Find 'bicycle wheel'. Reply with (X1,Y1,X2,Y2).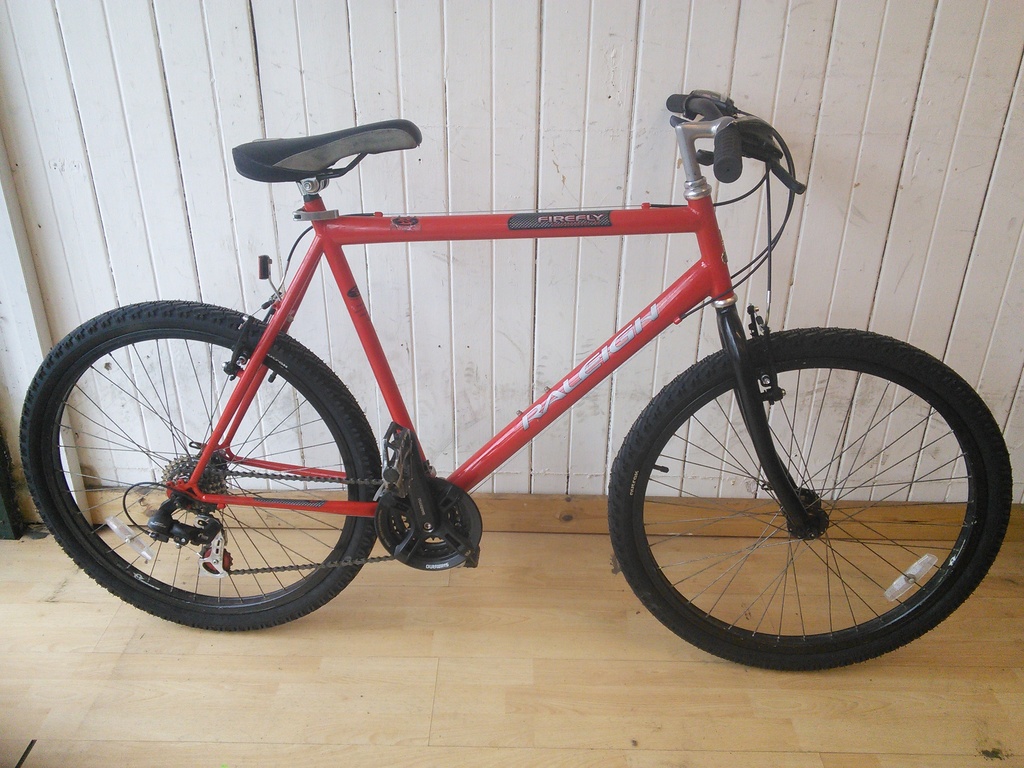
(593,320,1023,672).
